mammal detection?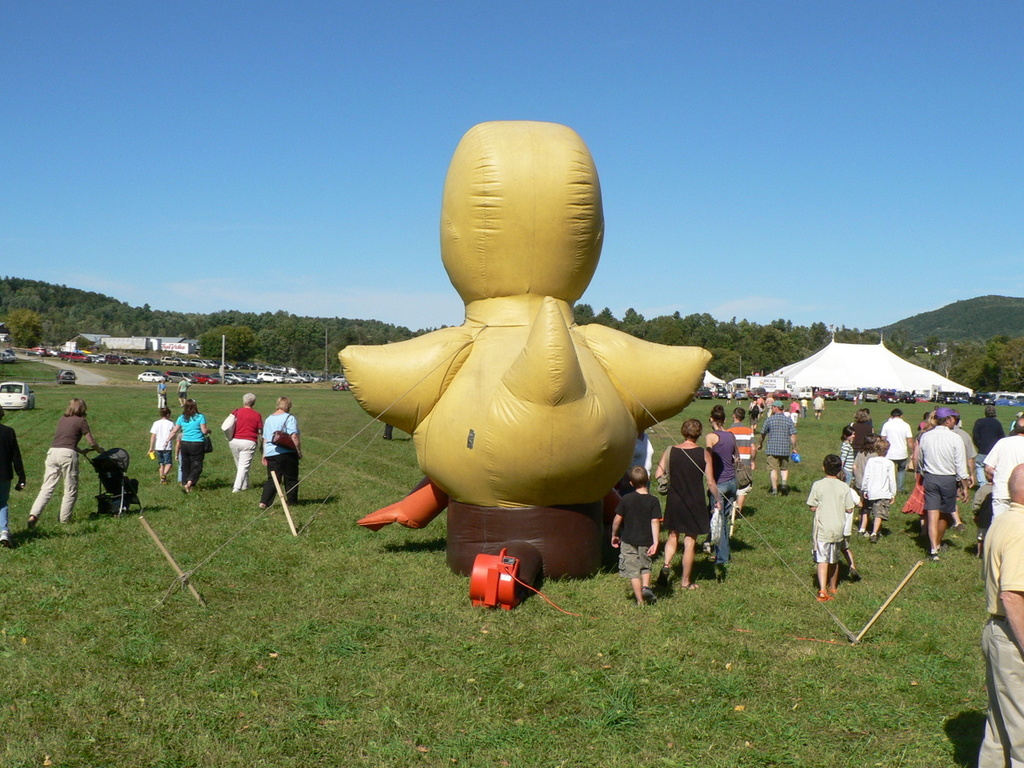
x1=802, y1=398, x2=806, y2=419
